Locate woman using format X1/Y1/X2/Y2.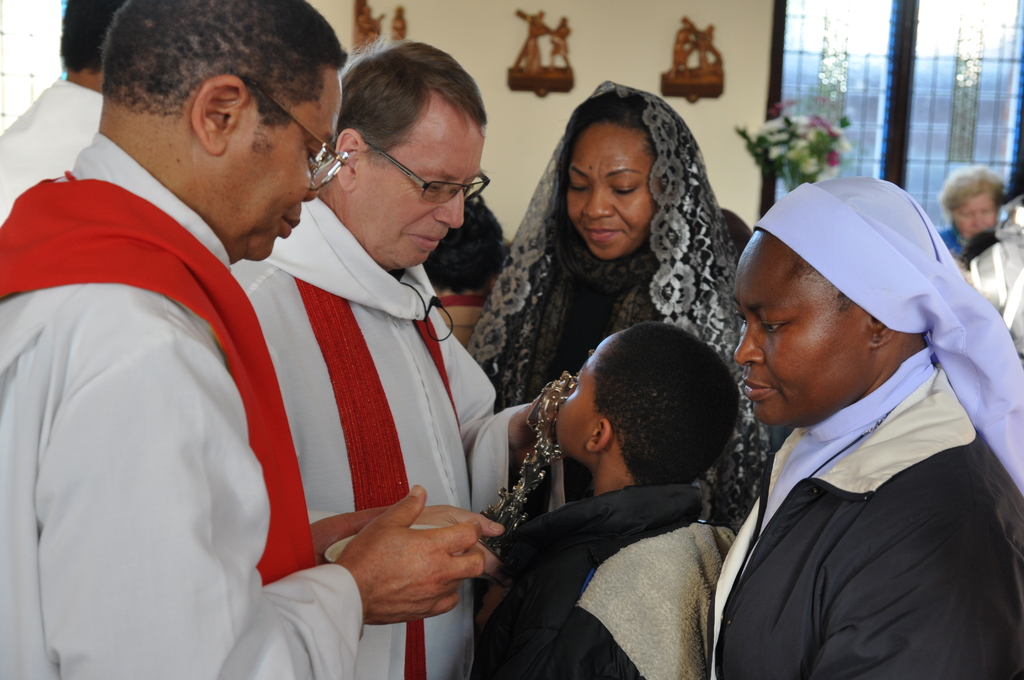
689/177/1023/679.
